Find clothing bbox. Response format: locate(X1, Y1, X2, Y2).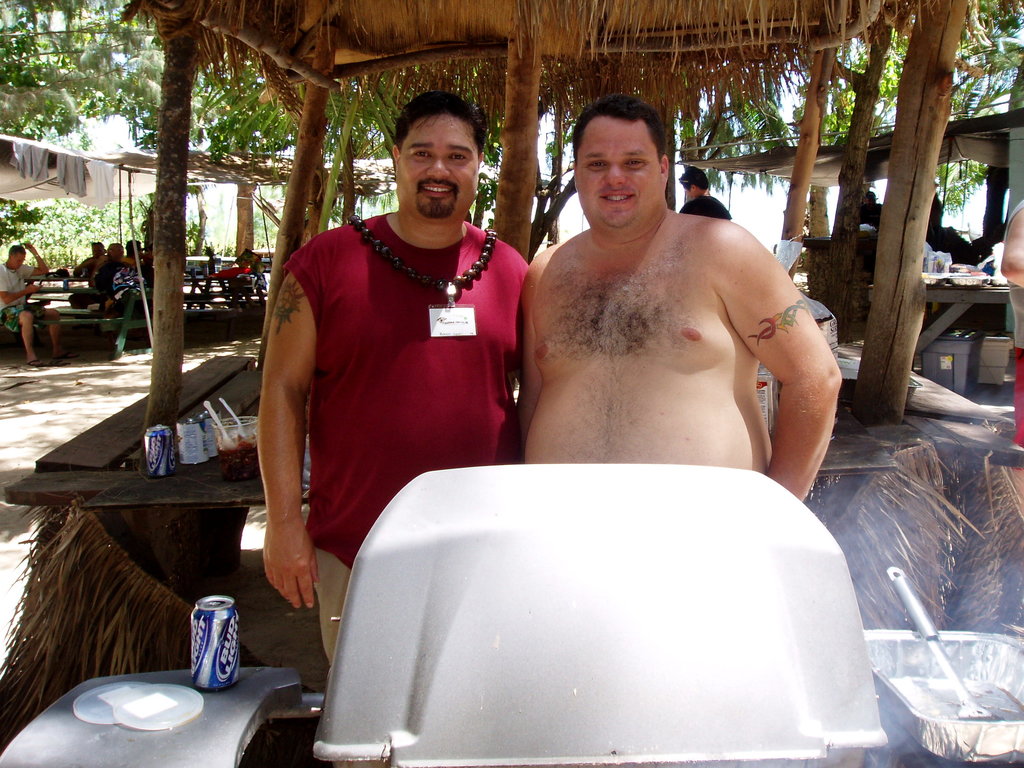
locate(0, 264, 47, 331).
